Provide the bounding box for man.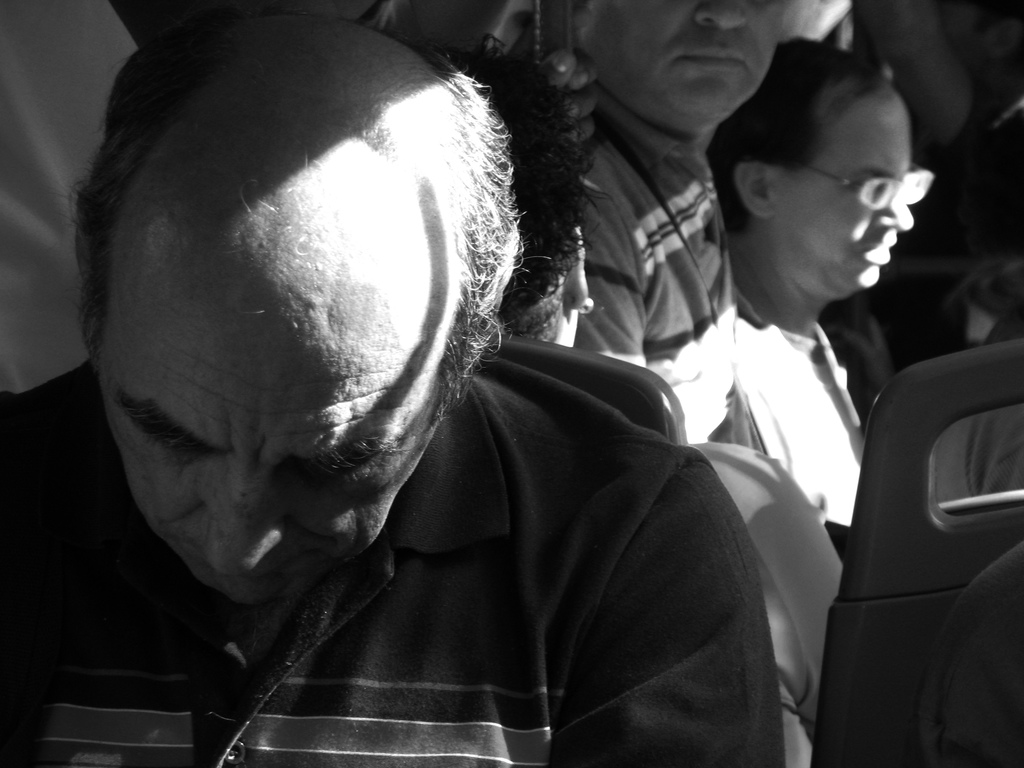
(x1=559, y1=0, x2=789, y2=443).
